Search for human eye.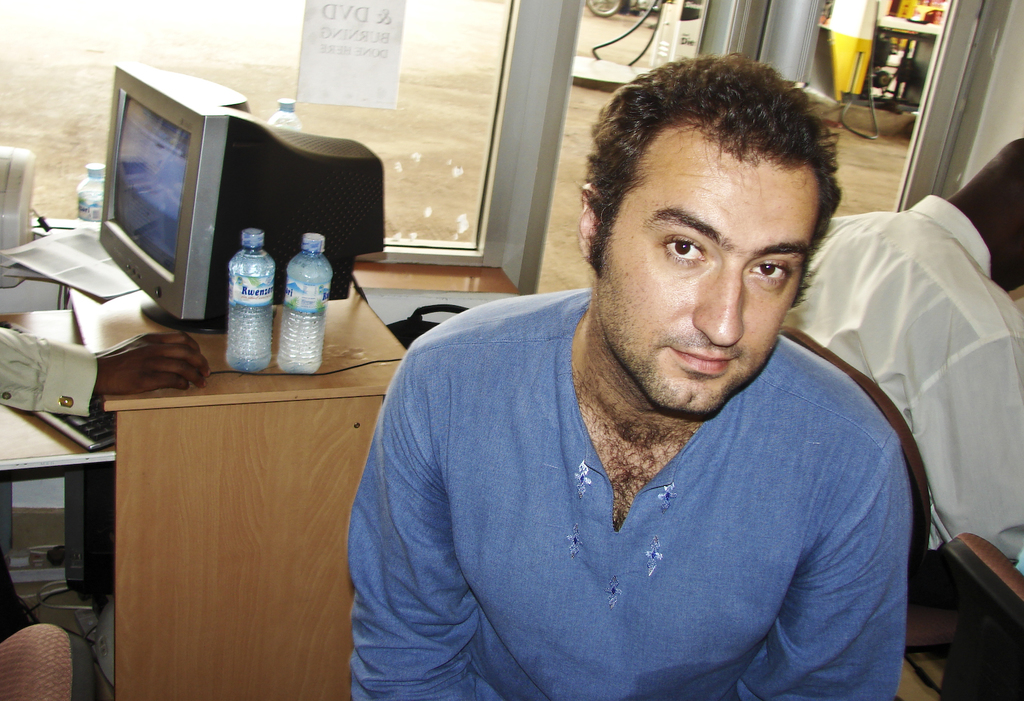
Found at [x1=748, y1=259, x2=794, y2=293].
